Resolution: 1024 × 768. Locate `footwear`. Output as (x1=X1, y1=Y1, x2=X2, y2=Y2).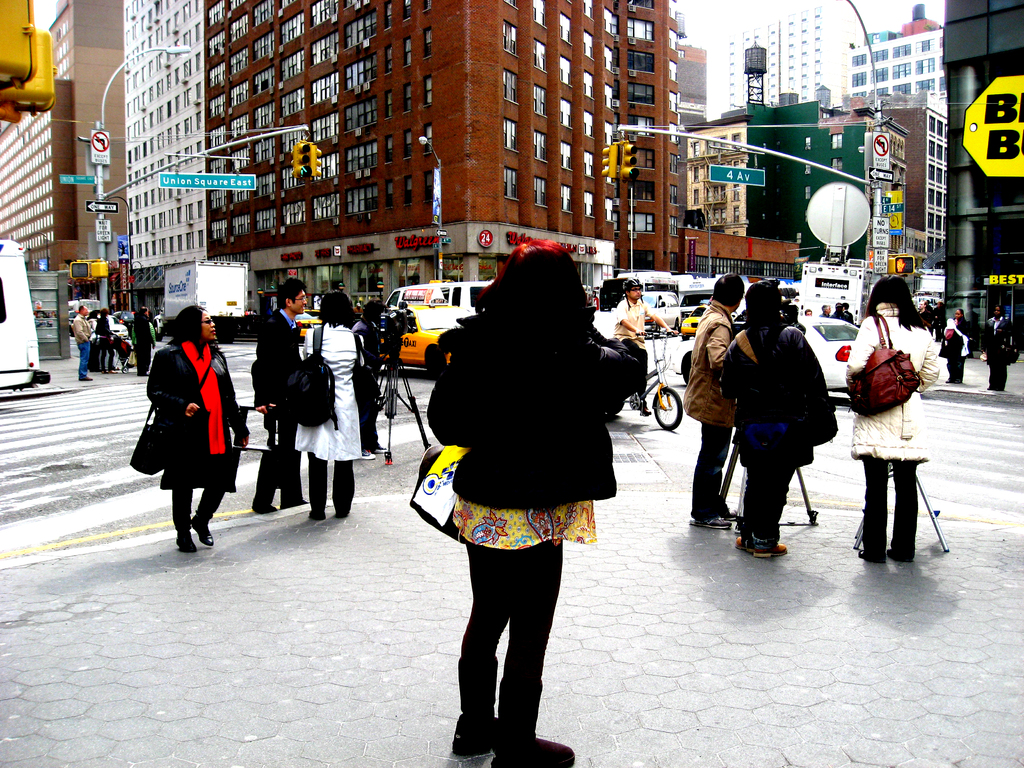
(x1=374, y1=445, x2=388, y2=455).
